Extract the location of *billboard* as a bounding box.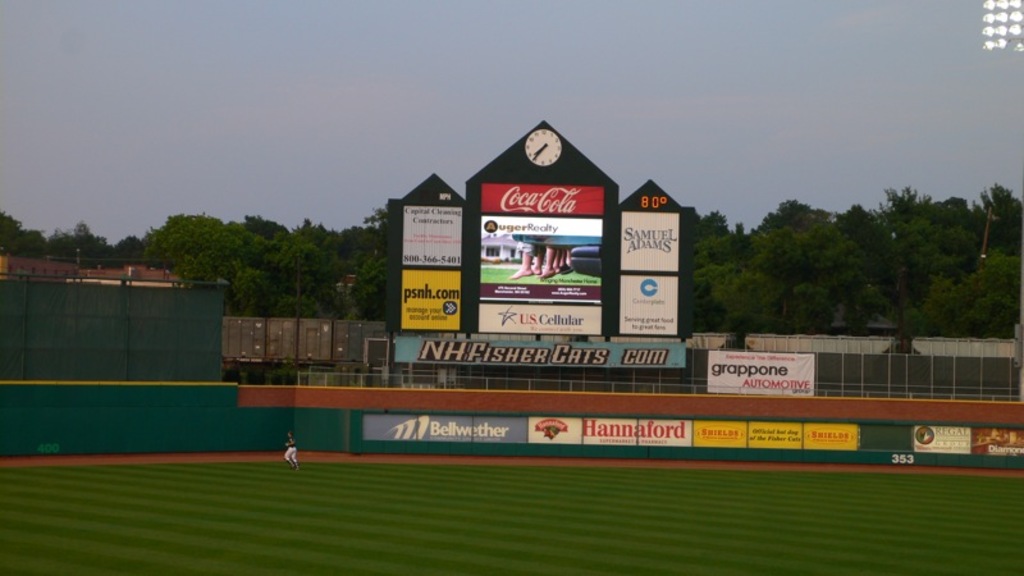
locate(472, 174, 605, 330).
